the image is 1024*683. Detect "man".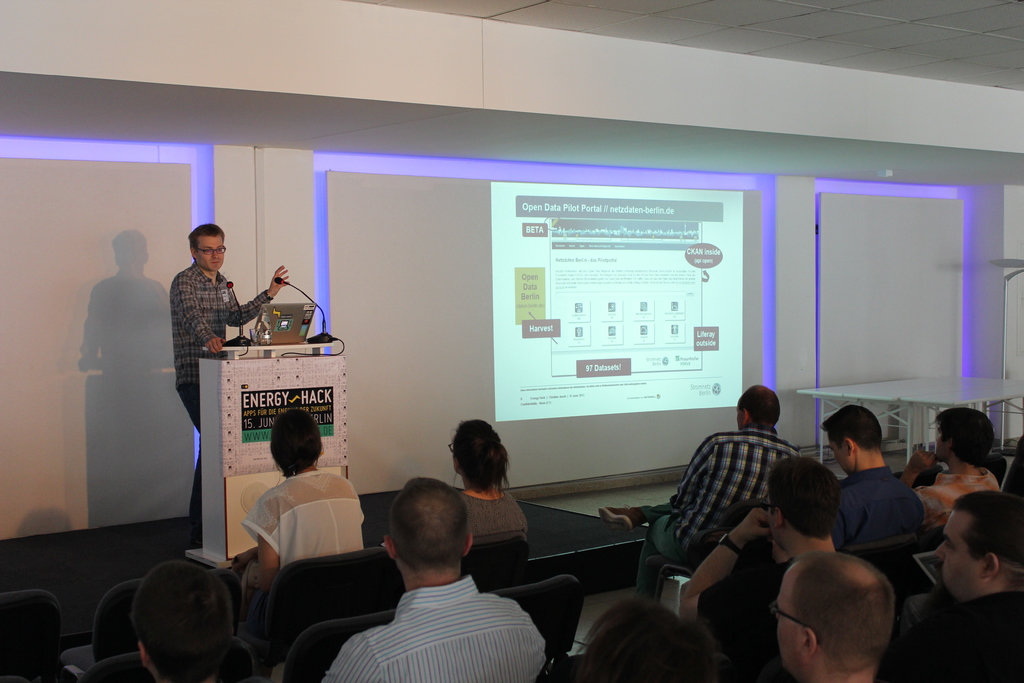
Detection: box(598, 387, 817, 600).
